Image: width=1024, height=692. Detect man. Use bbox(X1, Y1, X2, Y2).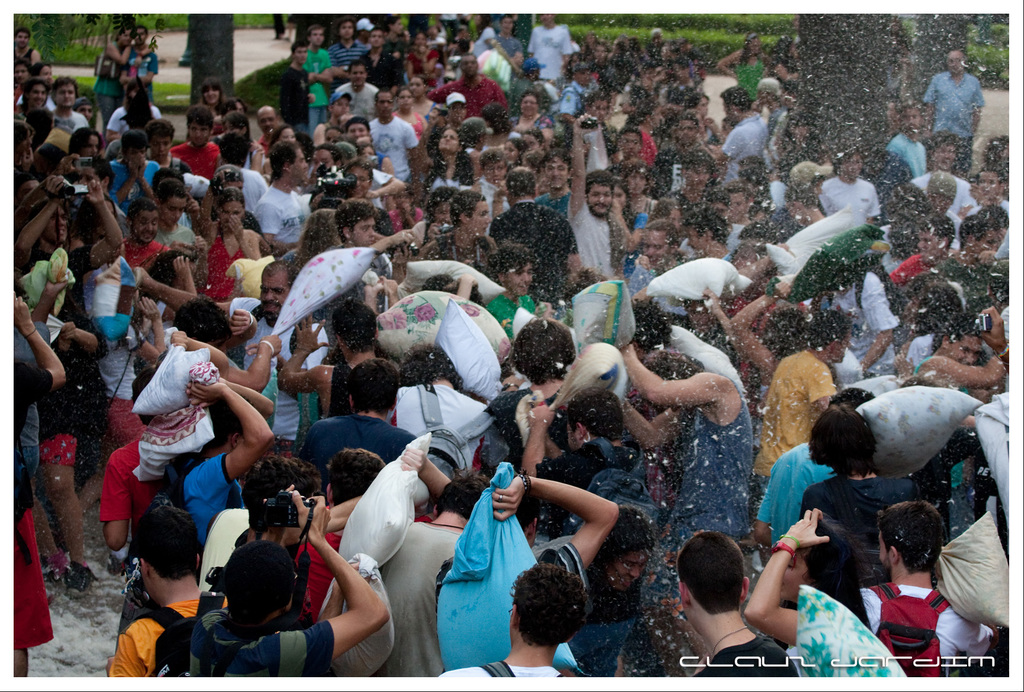
bbox(679, 532, 797, 682).
